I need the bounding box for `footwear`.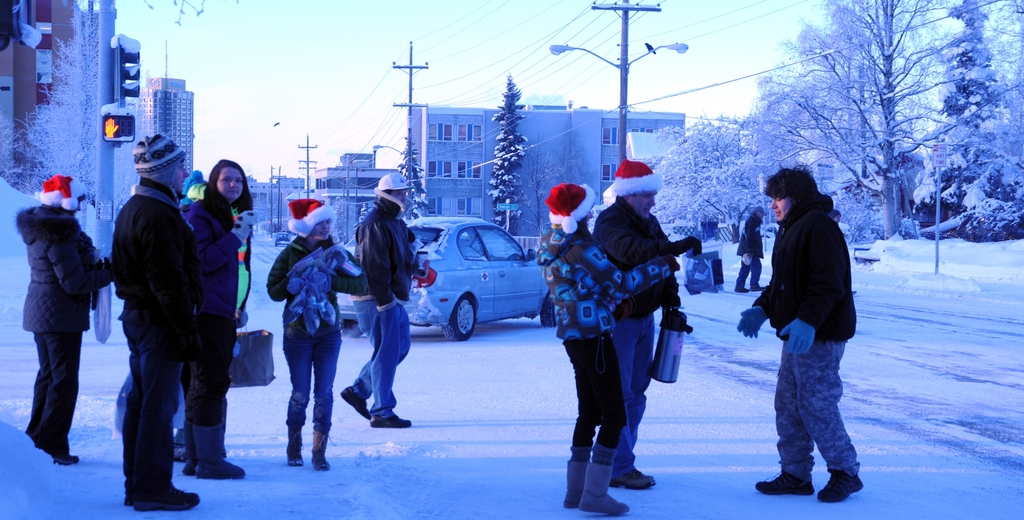
Here it is: {"left": 124, "top": 495, "right": 136, "bottom": 505}.
